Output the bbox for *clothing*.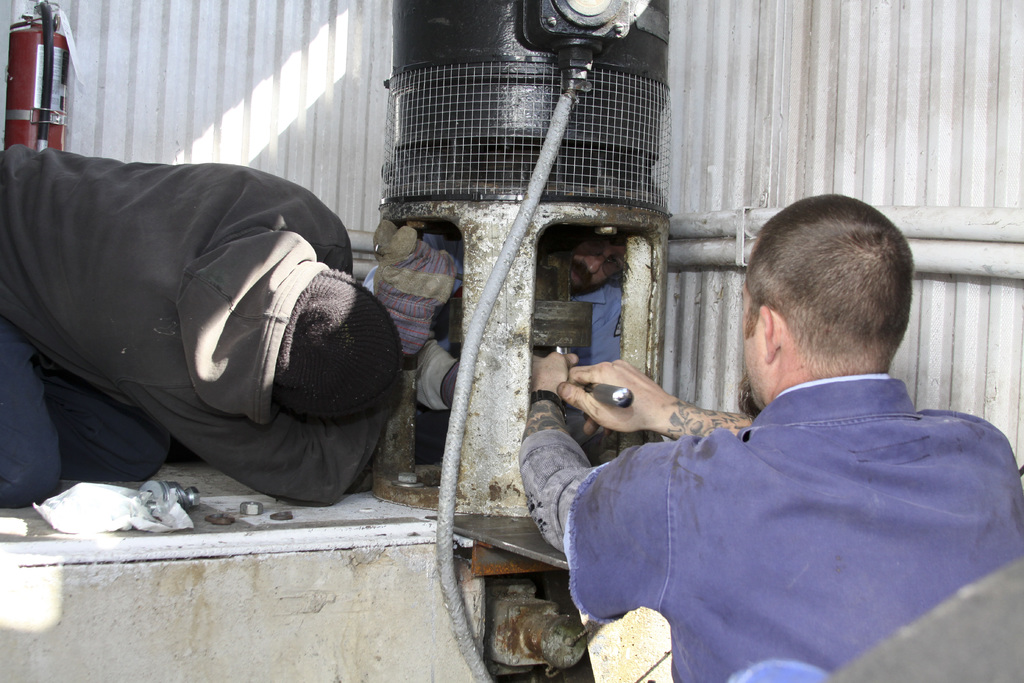
locate(365, 269, 637, 465).
